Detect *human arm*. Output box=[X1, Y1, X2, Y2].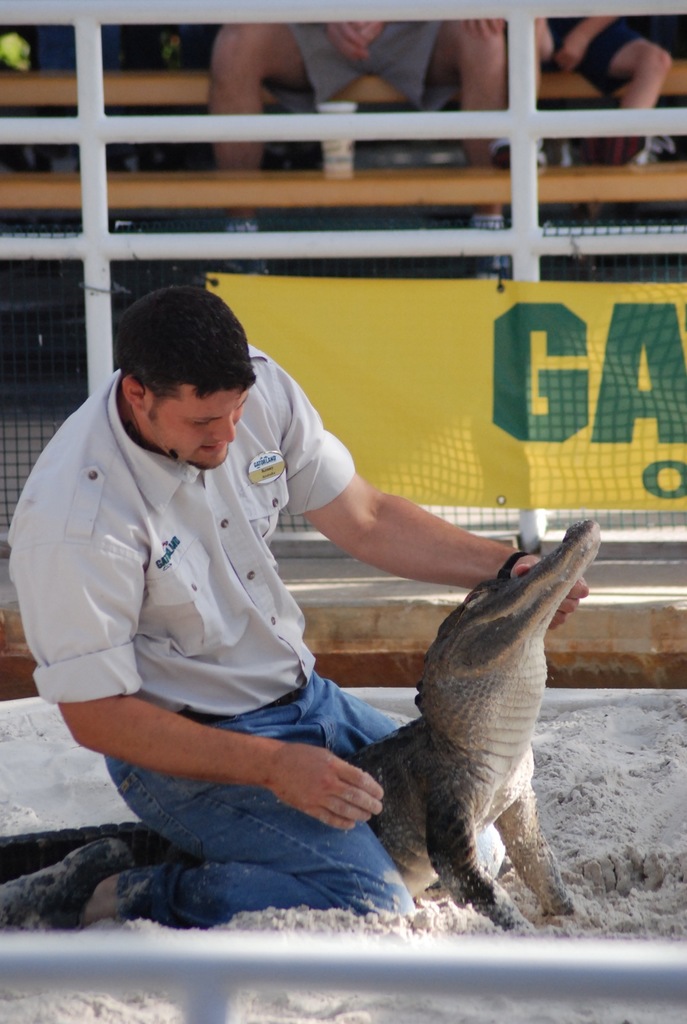
box=[555, 15, 615, 72].
